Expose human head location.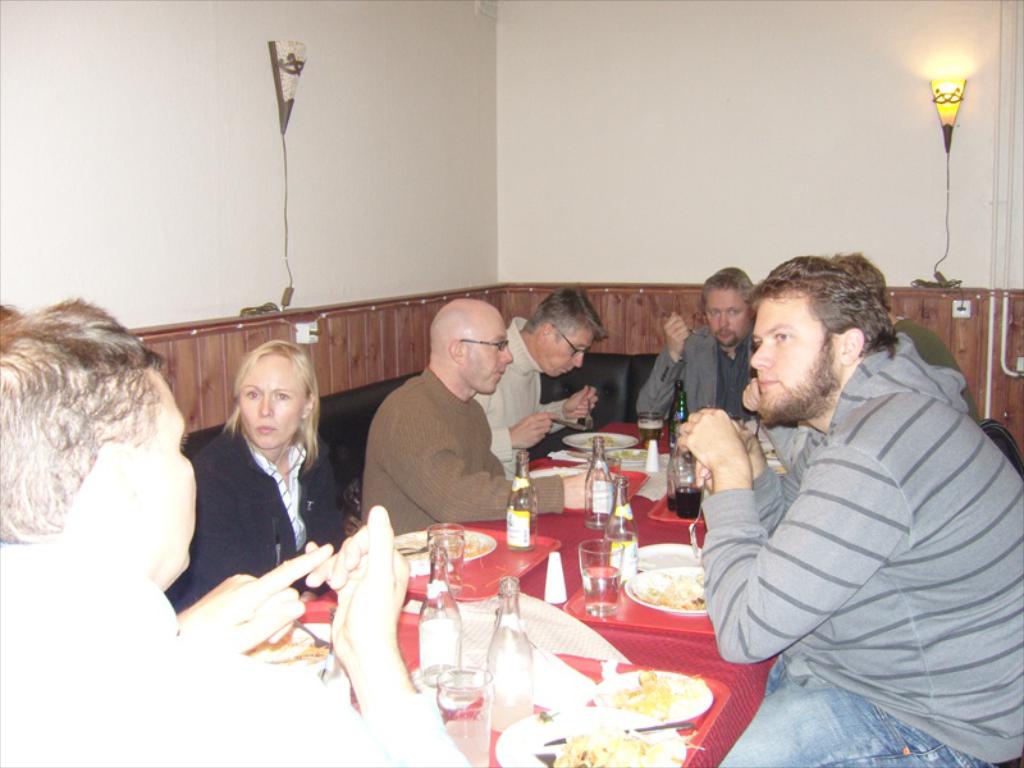
Exposed at (x1=0, y1=310, x2=197, y2=594).
